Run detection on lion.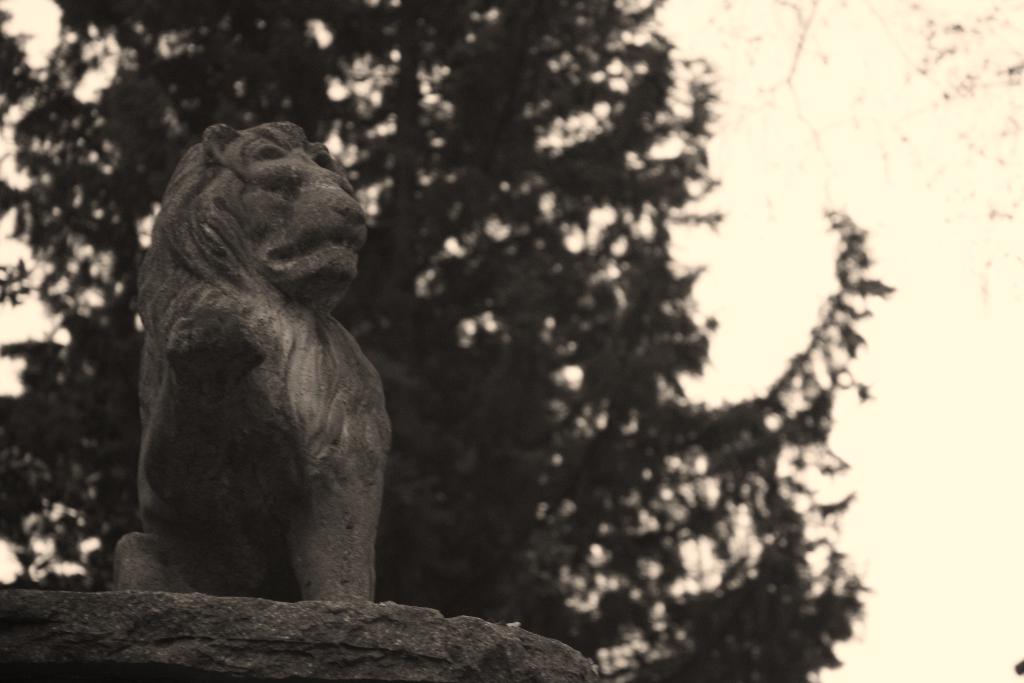
Result: {"left": 124, "top": 115, "right": 391, "bottom": 600}.
